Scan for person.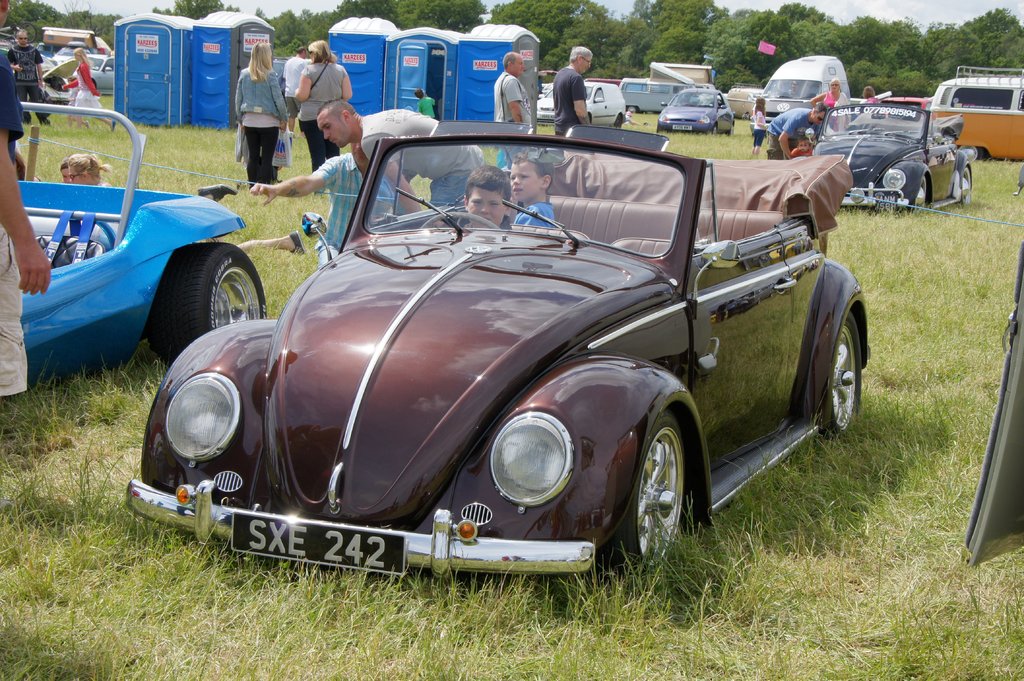
Scan result: {"x1": 855, "y1": 83, "x2": 877, "y2": 107}.
